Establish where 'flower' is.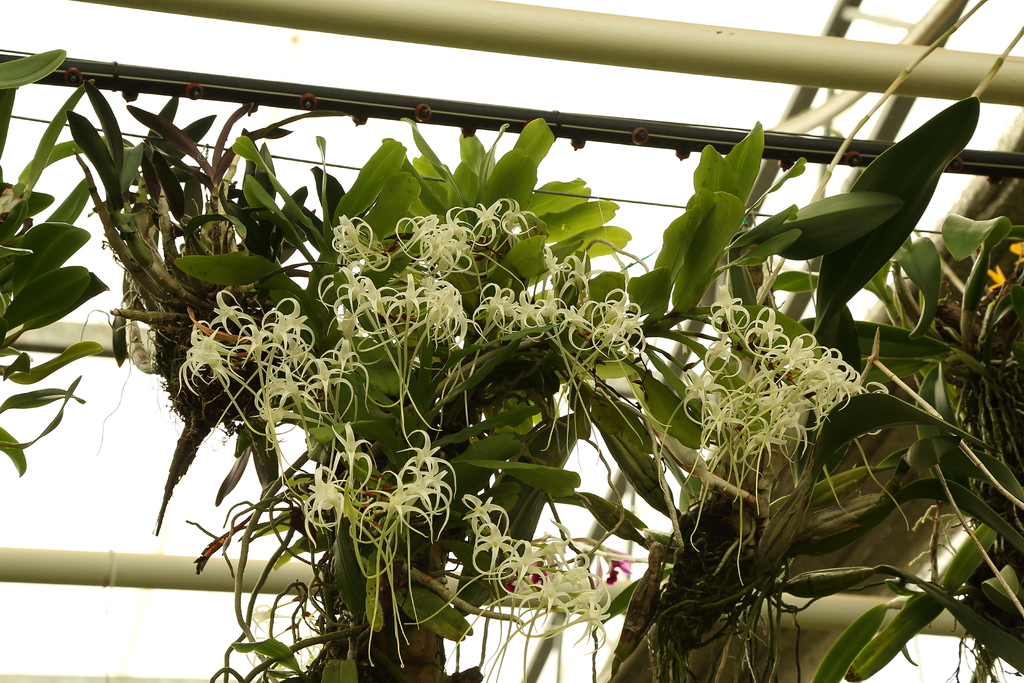
Established at locate(989, 266, 1004, 290).
